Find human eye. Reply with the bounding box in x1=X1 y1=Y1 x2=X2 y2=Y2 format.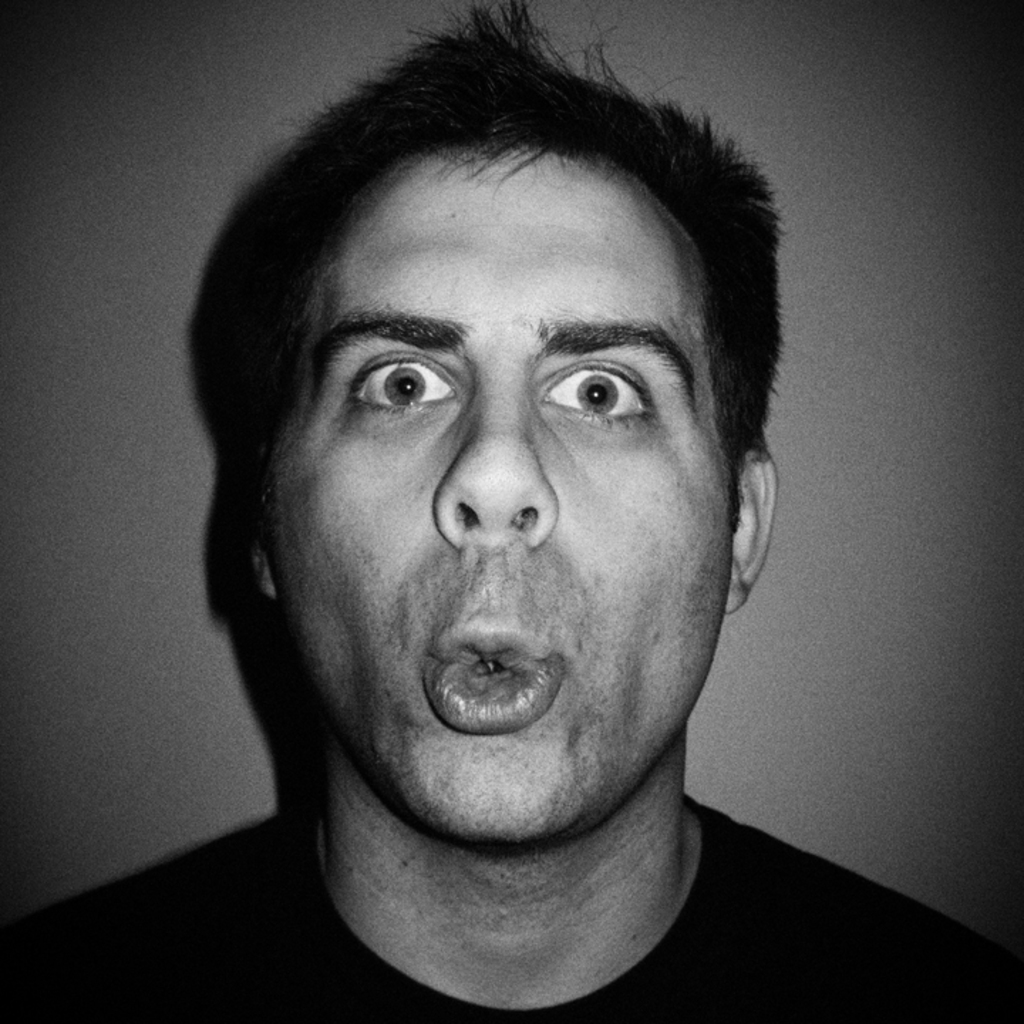
x1=340 y1=338 x2=468 y2=425.
